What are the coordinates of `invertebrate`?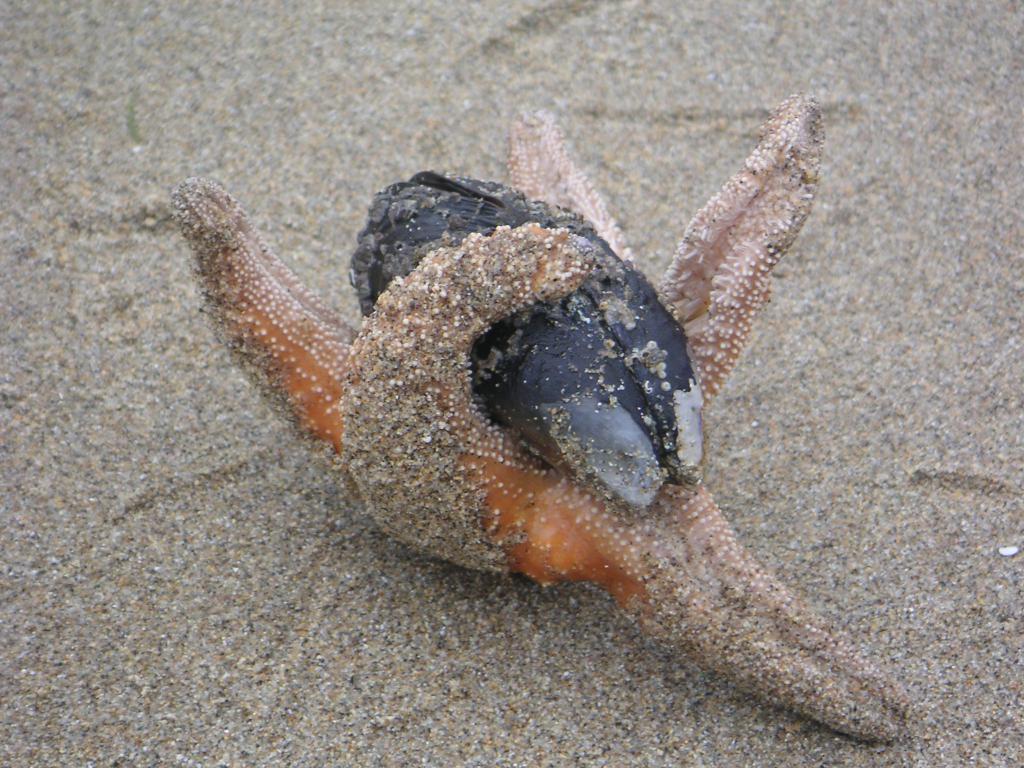
Rect(170, 88, 919, 745).
